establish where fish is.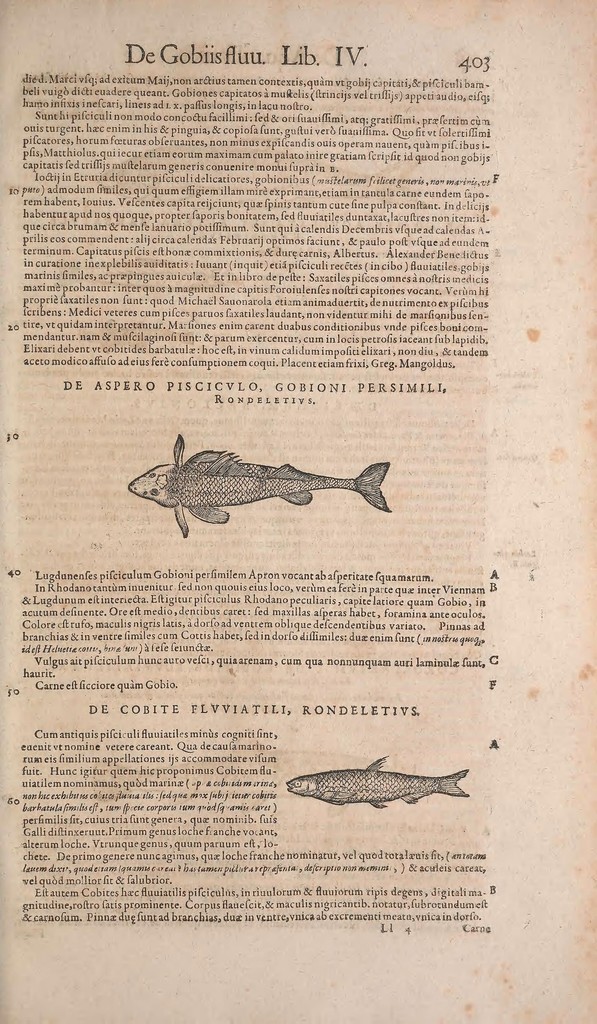
Established at x1=282, y1=758, x2=467, y2=811.
